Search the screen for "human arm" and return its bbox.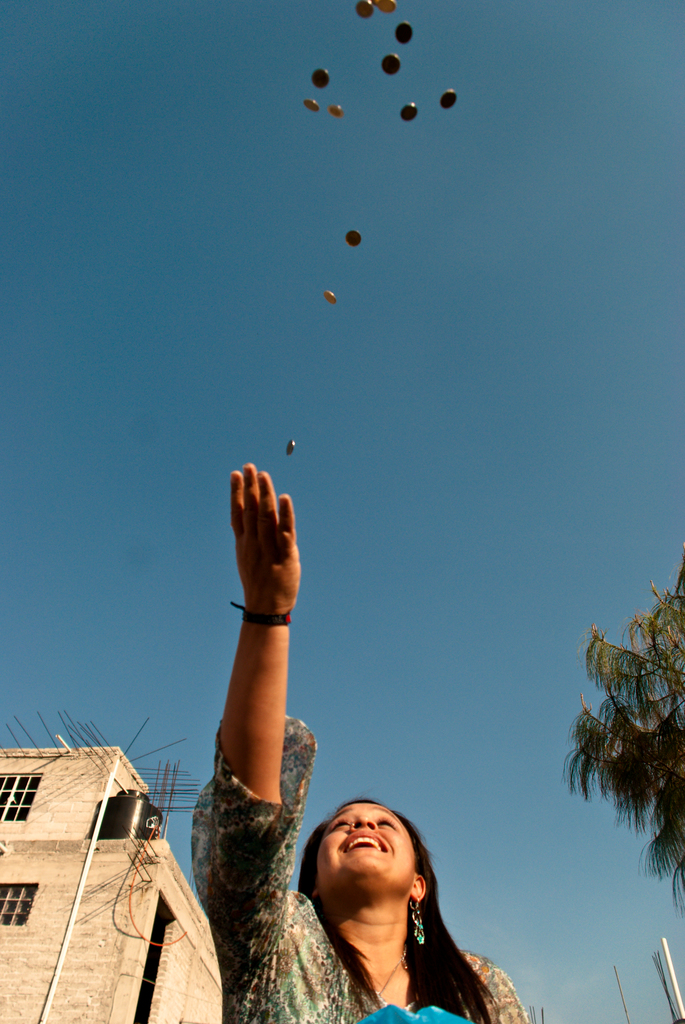
Found: 199, 462, 307, 962.
